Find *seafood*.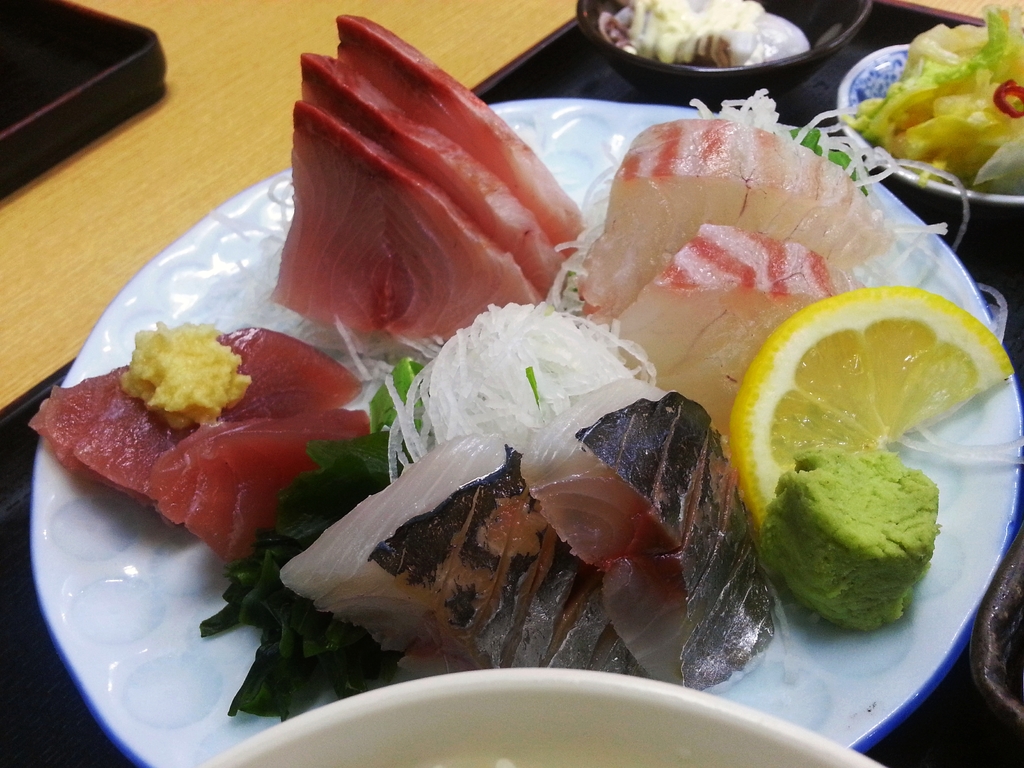
box=[335, 13, 584, 252].
